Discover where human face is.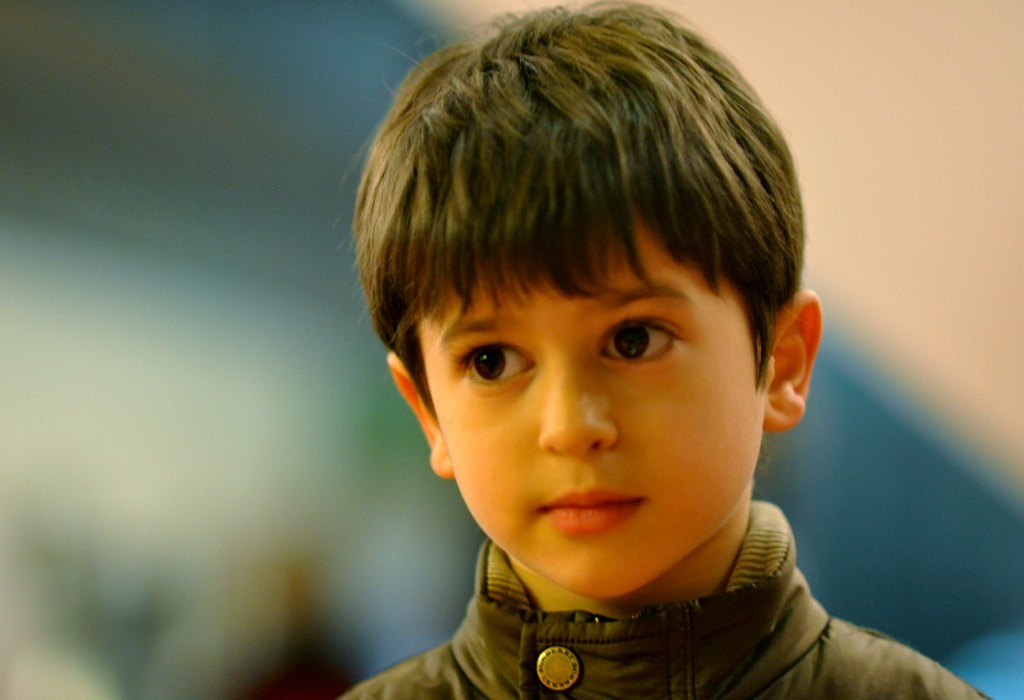
Discovered at l=425, t=201, r=771, b=600.
